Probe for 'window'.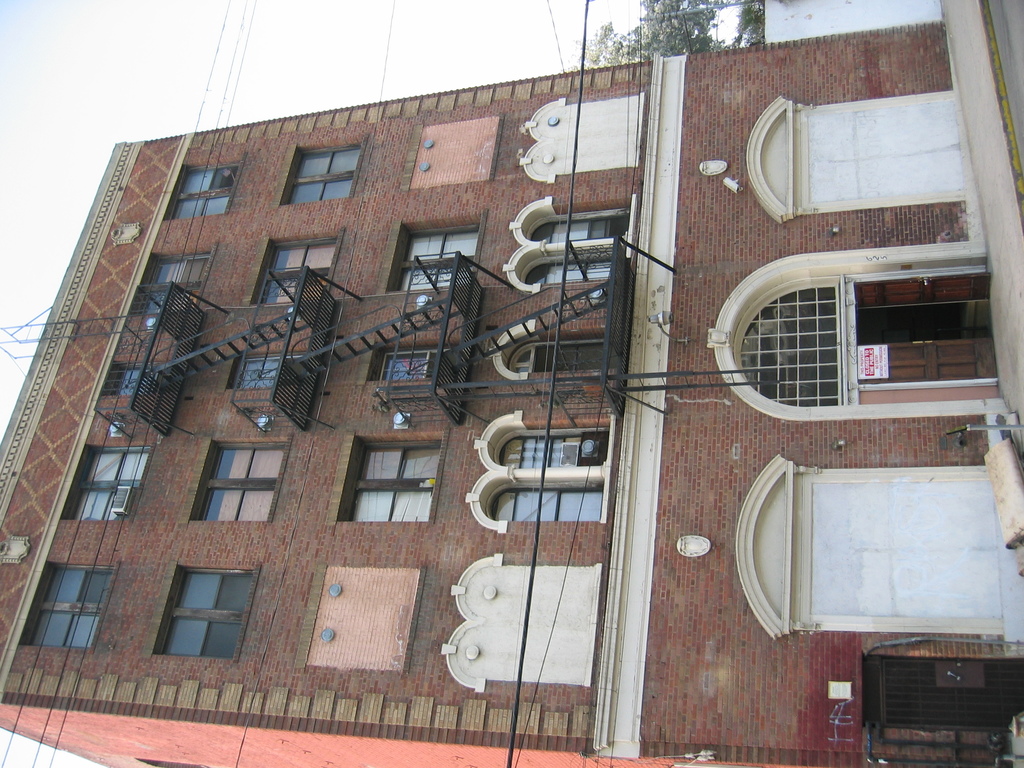
Probe result: BBox(253, 229, 348, 300).
